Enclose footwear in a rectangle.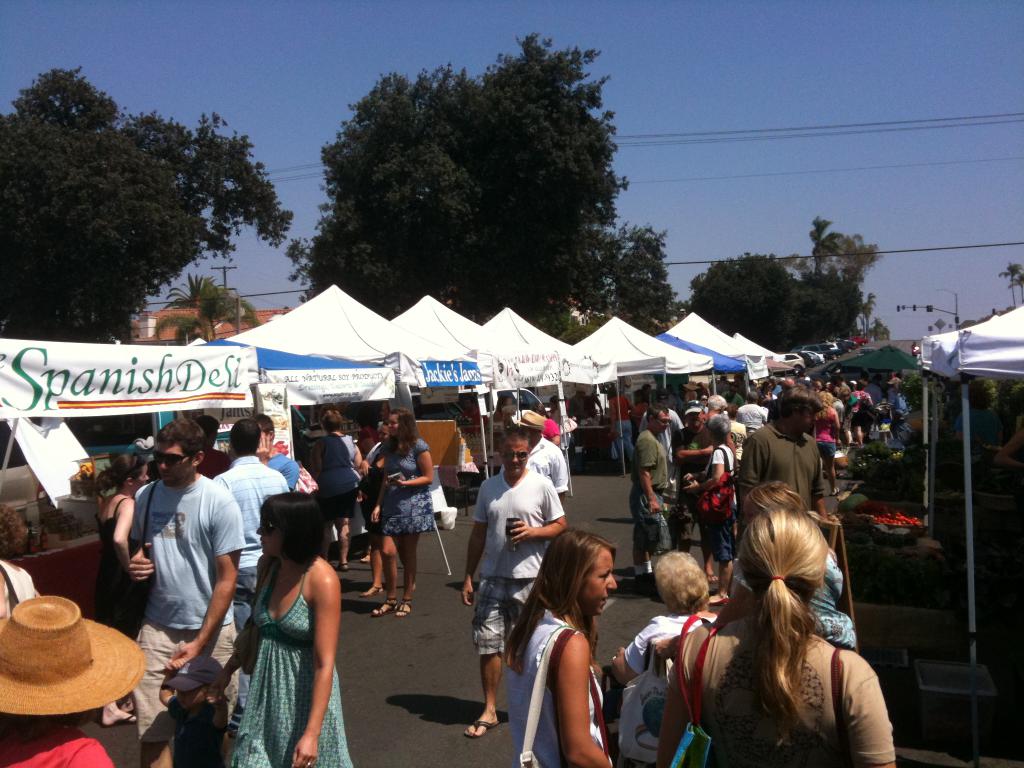
bbox(635, 579, 647, 590).
